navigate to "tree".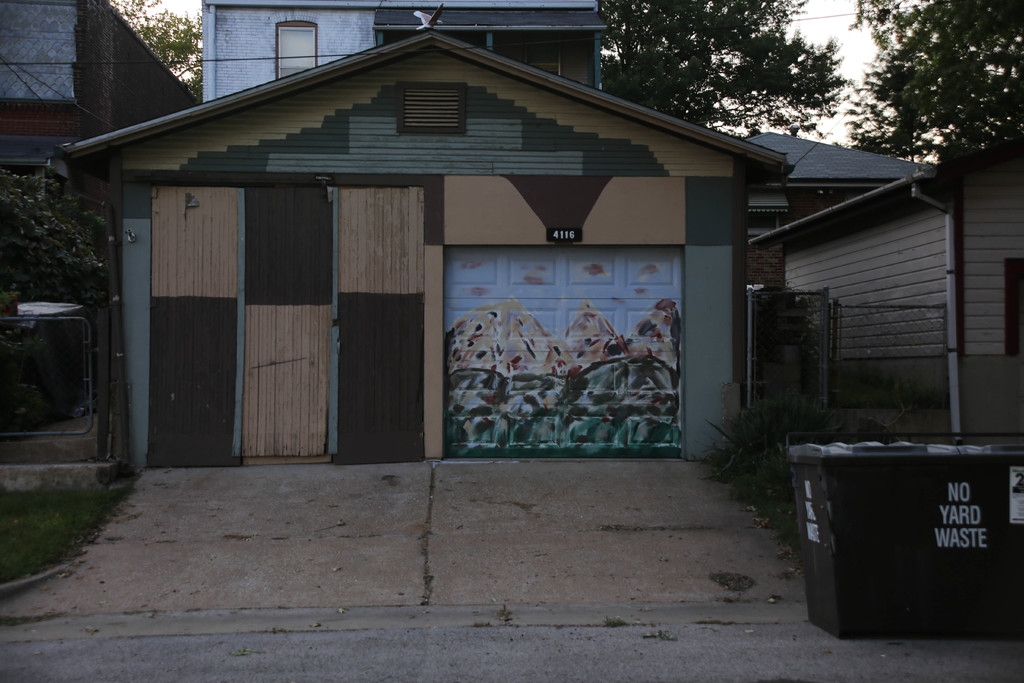
Navigation target: pyautogui.locateOnScreen(596, 0, 847, 142).
